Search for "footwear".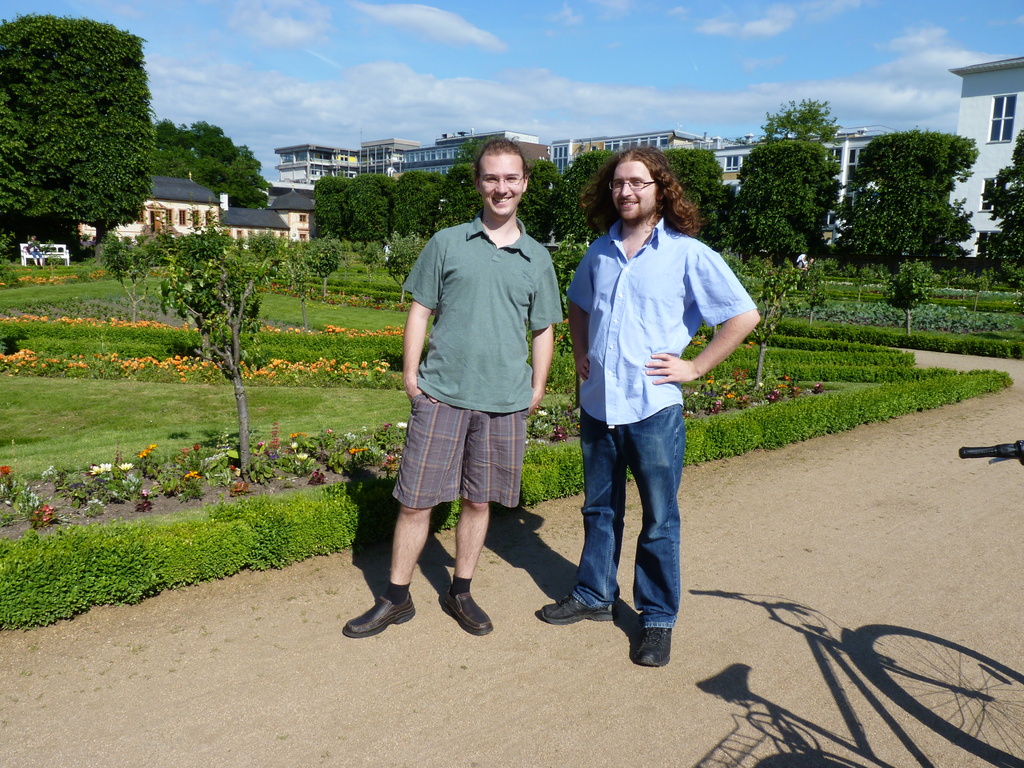
Found at l=341, t=595, r=416, b=636.
